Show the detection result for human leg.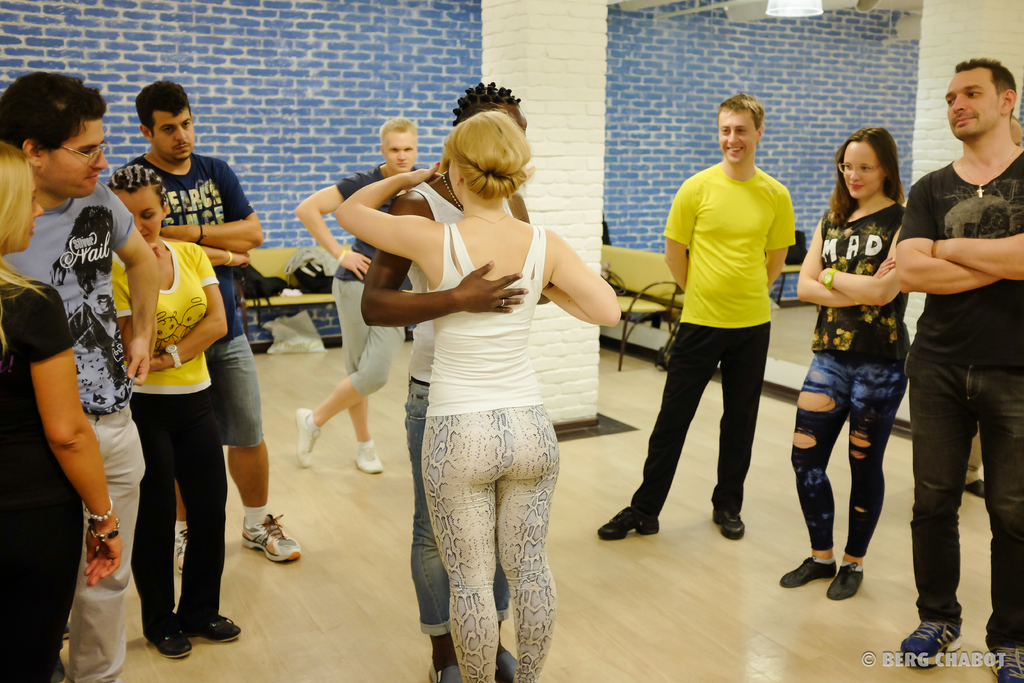
bbox=(906, 359, 946, 662).
